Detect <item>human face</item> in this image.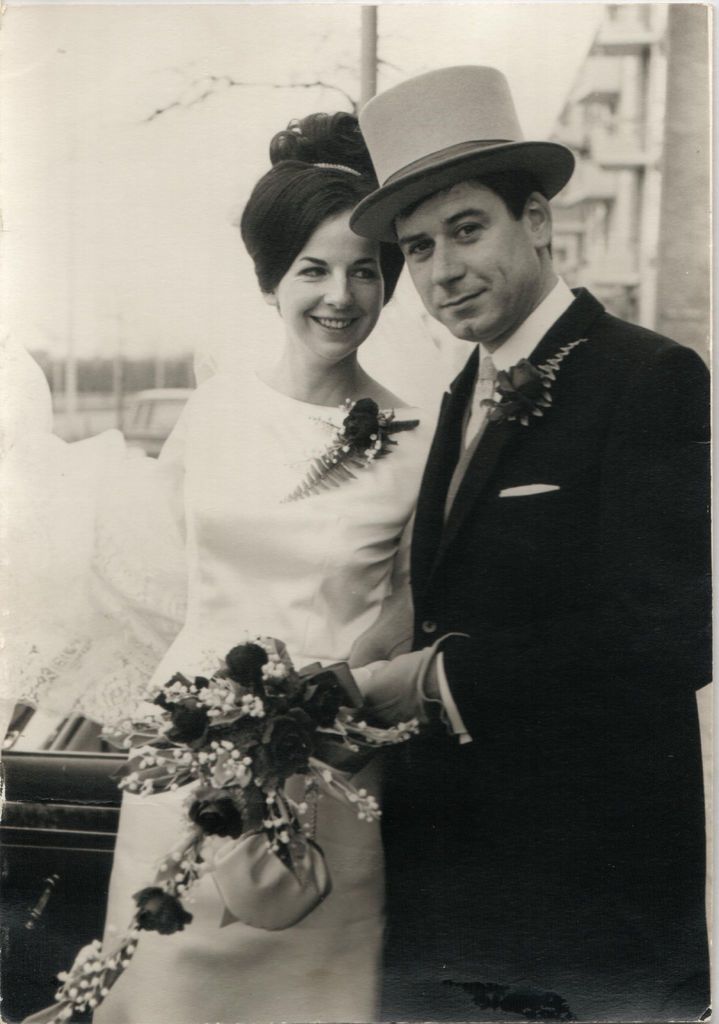
Detection: 397/177/538/343.
